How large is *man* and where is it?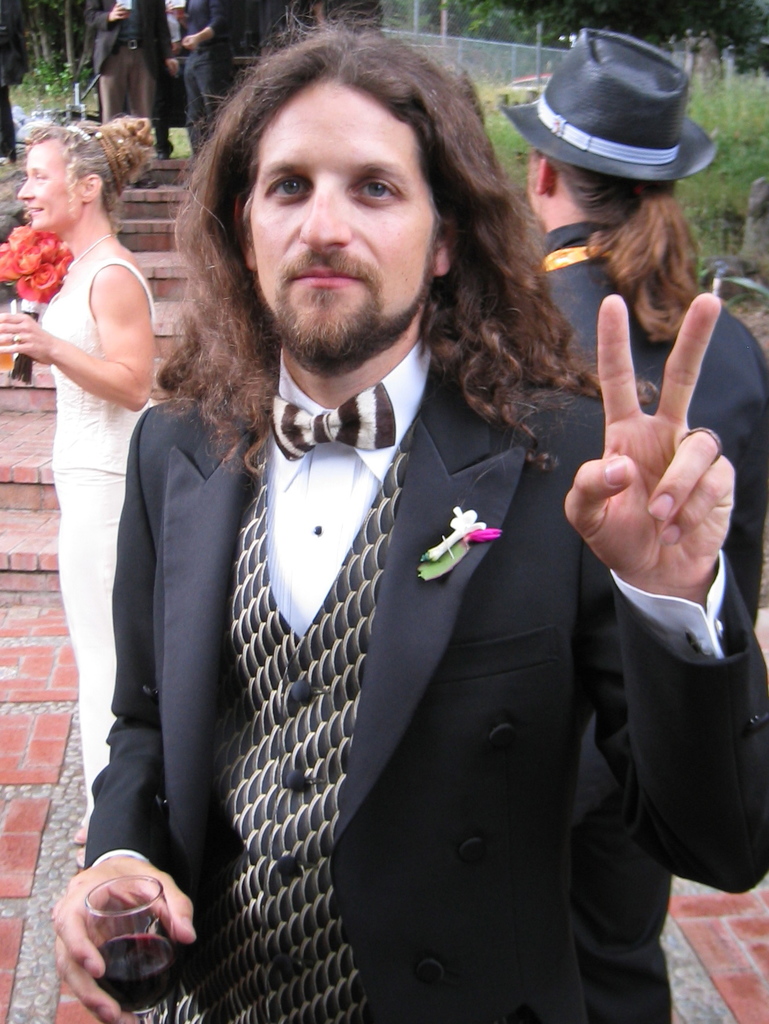
Bounding box: box(494, 22, 768, 1023).
